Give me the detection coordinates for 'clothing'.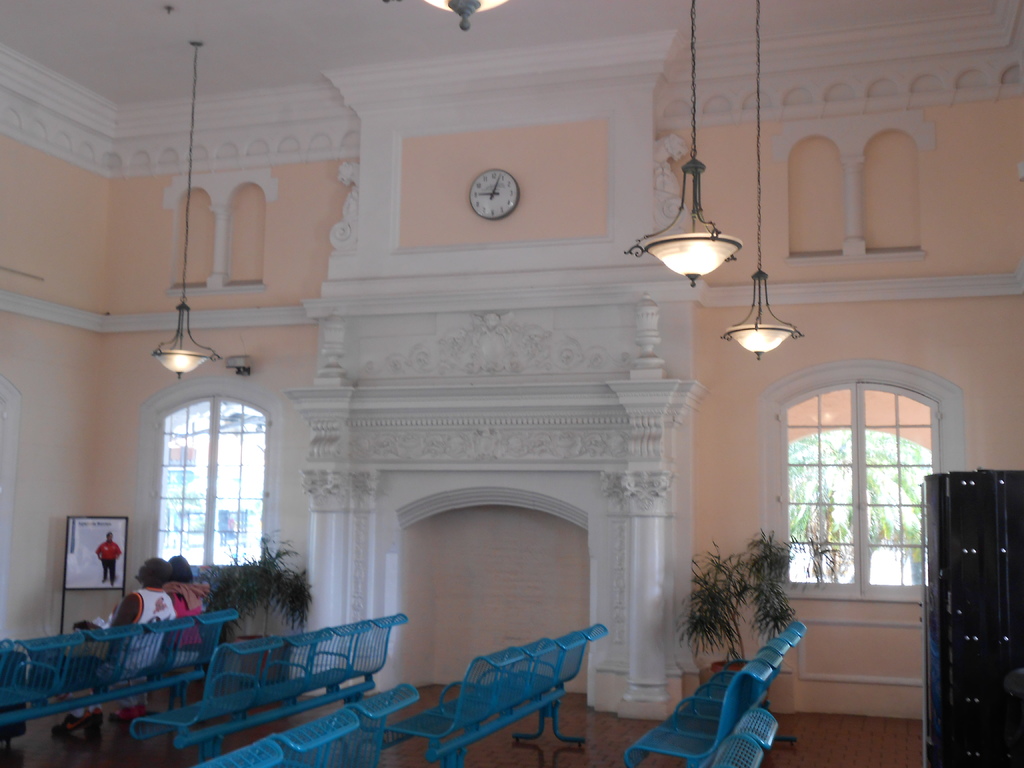
BBox(95, 540, 121, 586).
